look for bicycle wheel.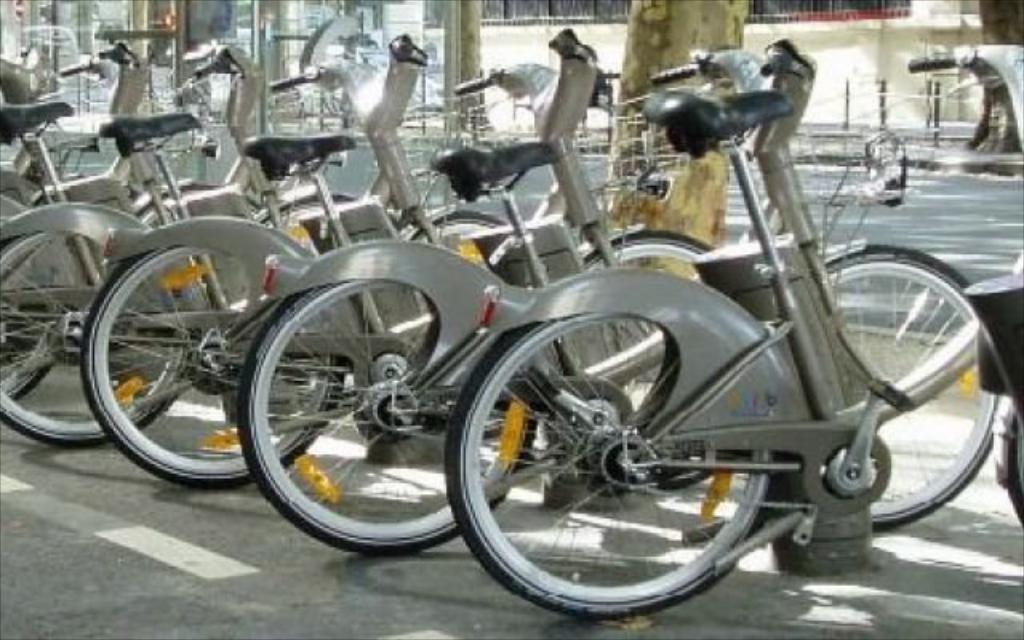
Found: bbox(256, 186, 357, 253).
